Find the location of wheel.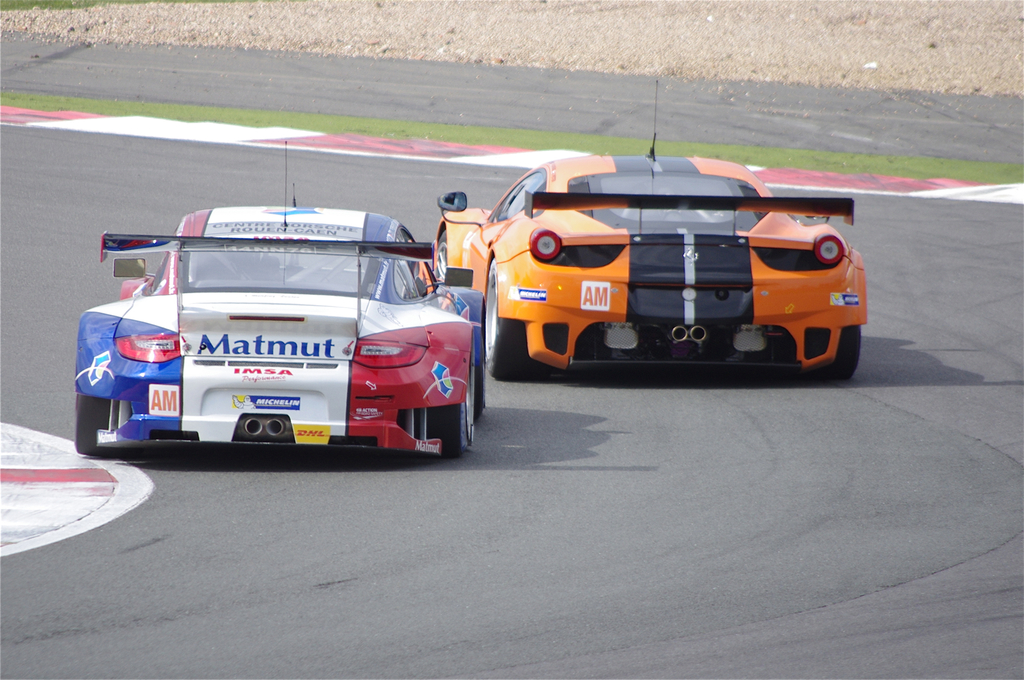
Location: 72/396/120/458.
